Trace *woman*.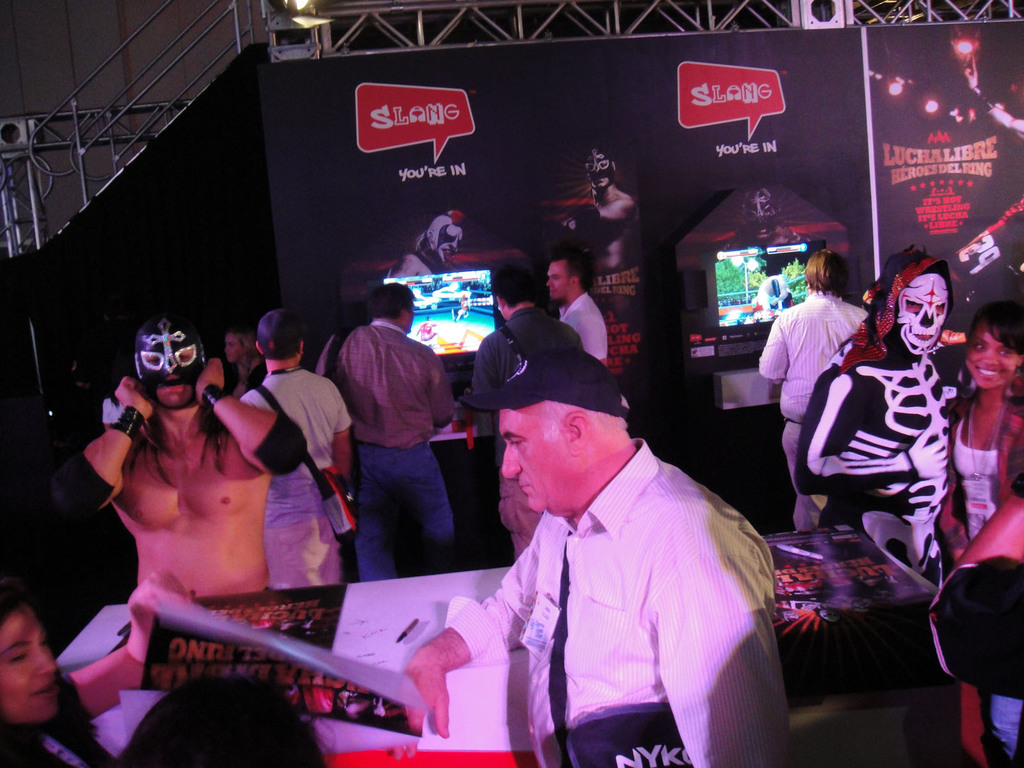
Traced to x1=0 y1=568 x2=187 y2=767.
